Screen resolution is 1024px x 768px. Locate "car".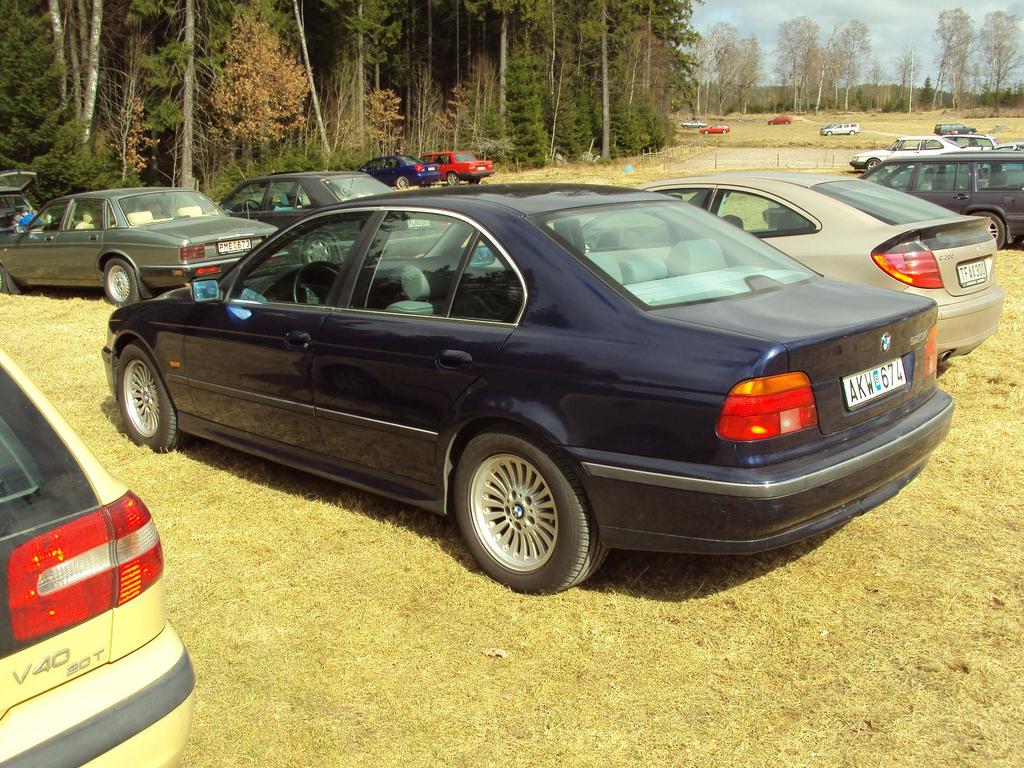
bbox=(0, 169, 31, 238).
